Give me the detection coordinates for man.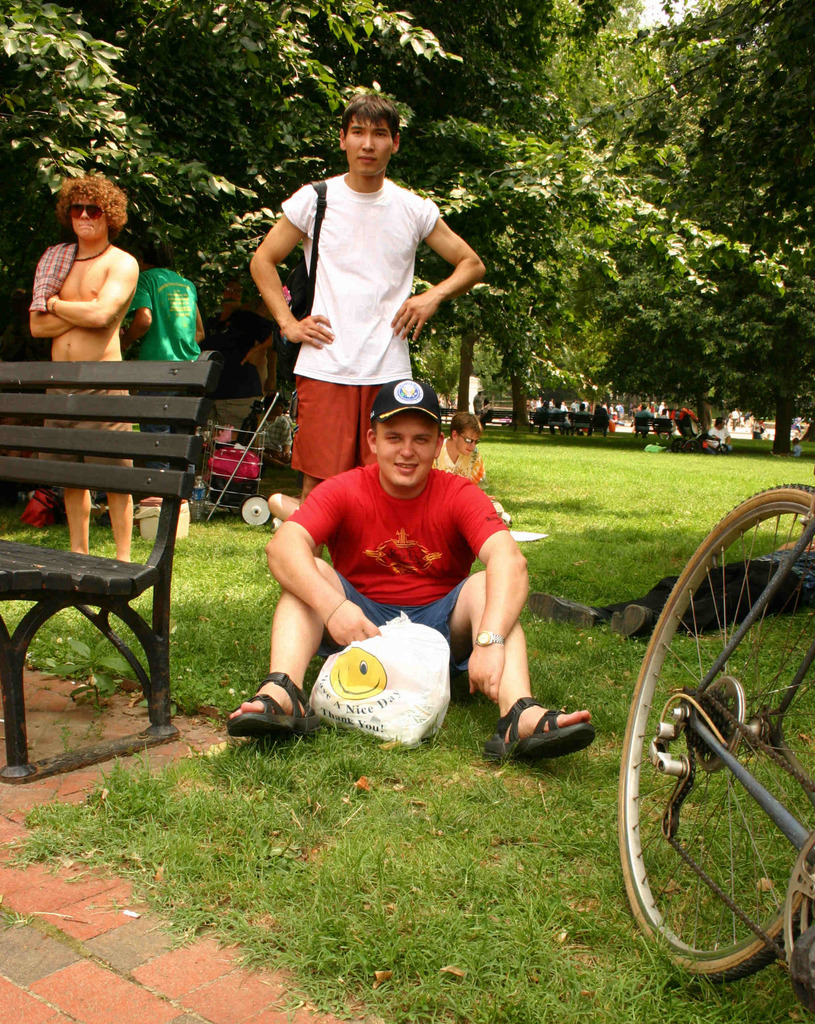
(x1=23, y1=173, x2=134, y2=563).
